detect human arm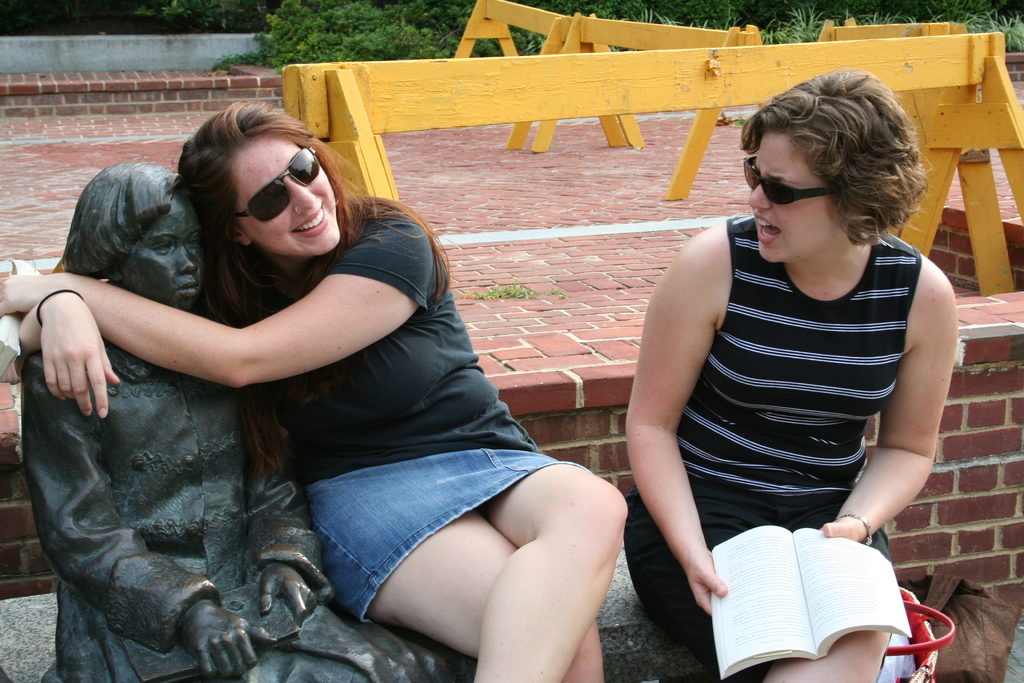
left=15, top=283, right=115, bottom=416
